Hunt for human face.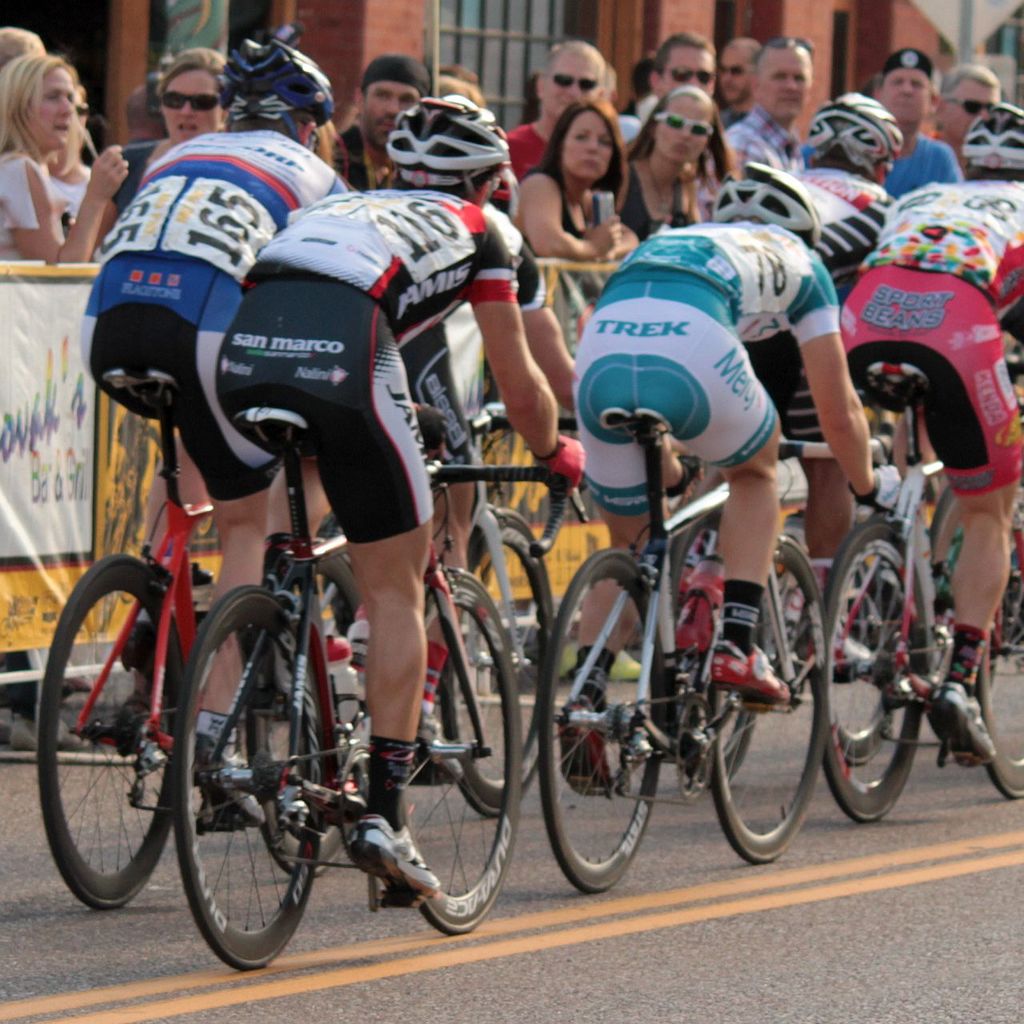
Hunted down at crop(26, 66, 75, 146).
